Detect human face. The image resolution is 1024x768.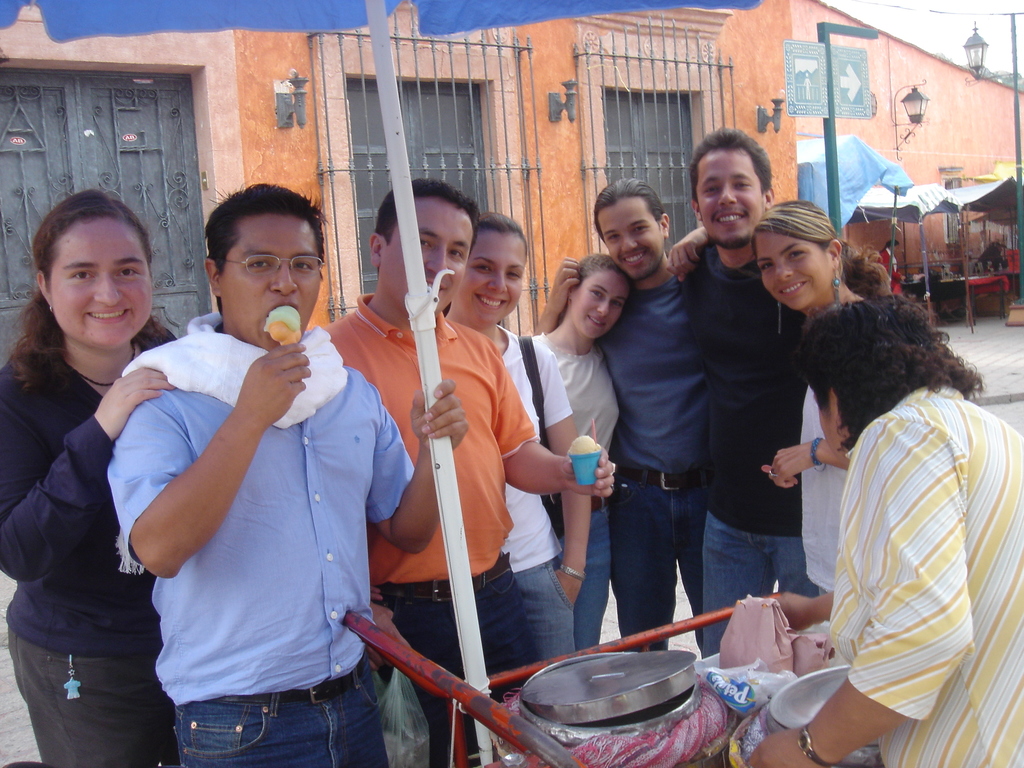
(49, 213, 148, 346).
